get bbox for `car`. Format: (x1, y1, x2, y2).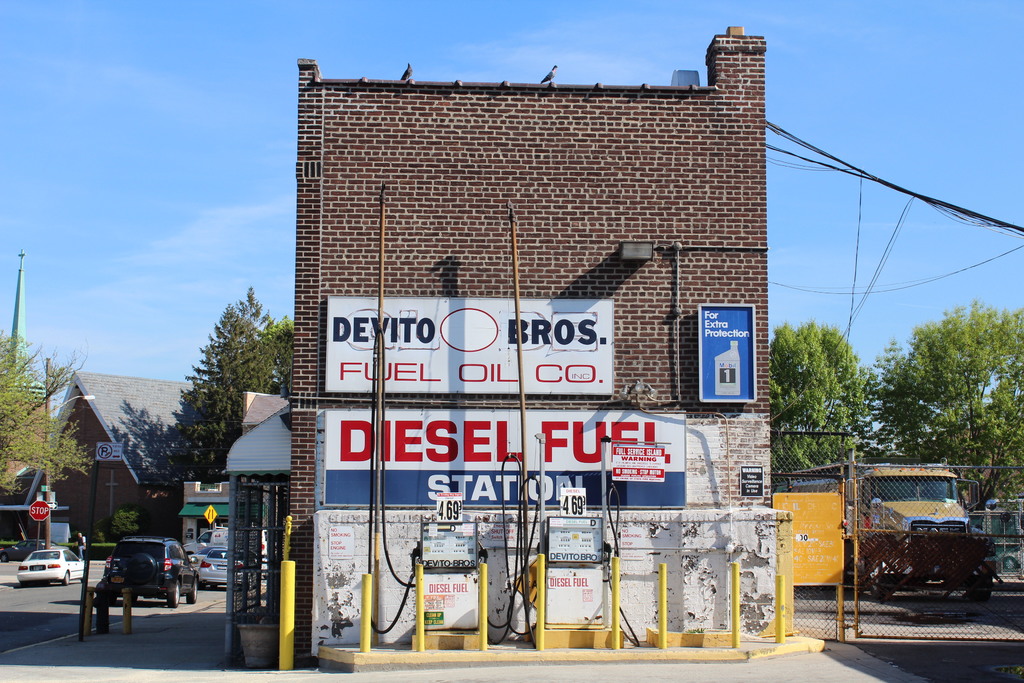
(0, 539, 61, 562).
